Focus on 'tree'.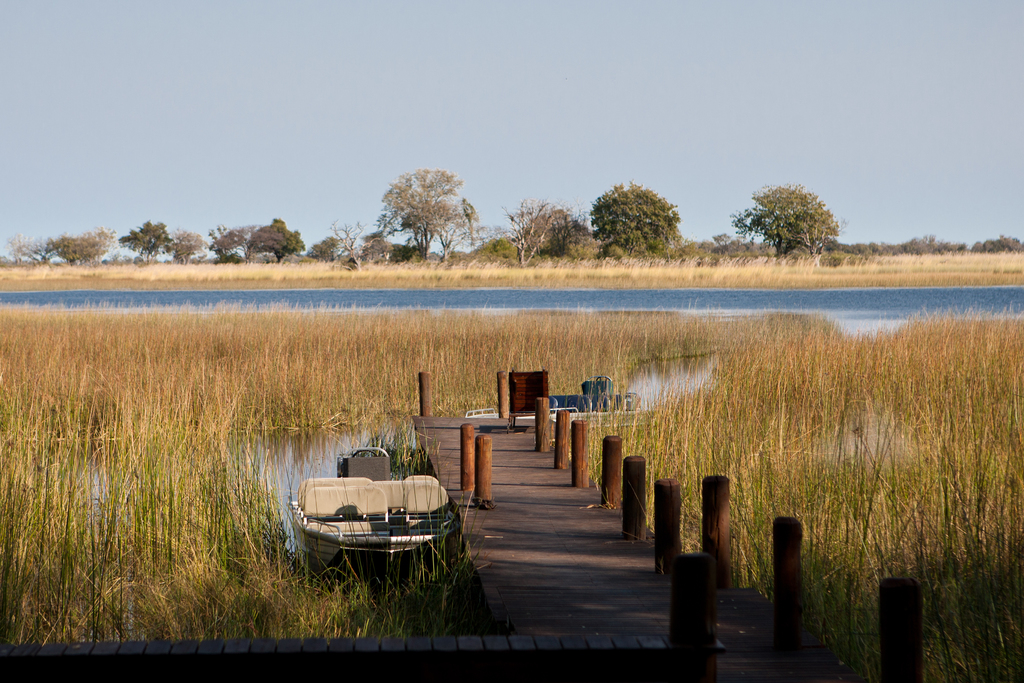
Focused at x1=304, y1=233, x2=341, y2=261.
